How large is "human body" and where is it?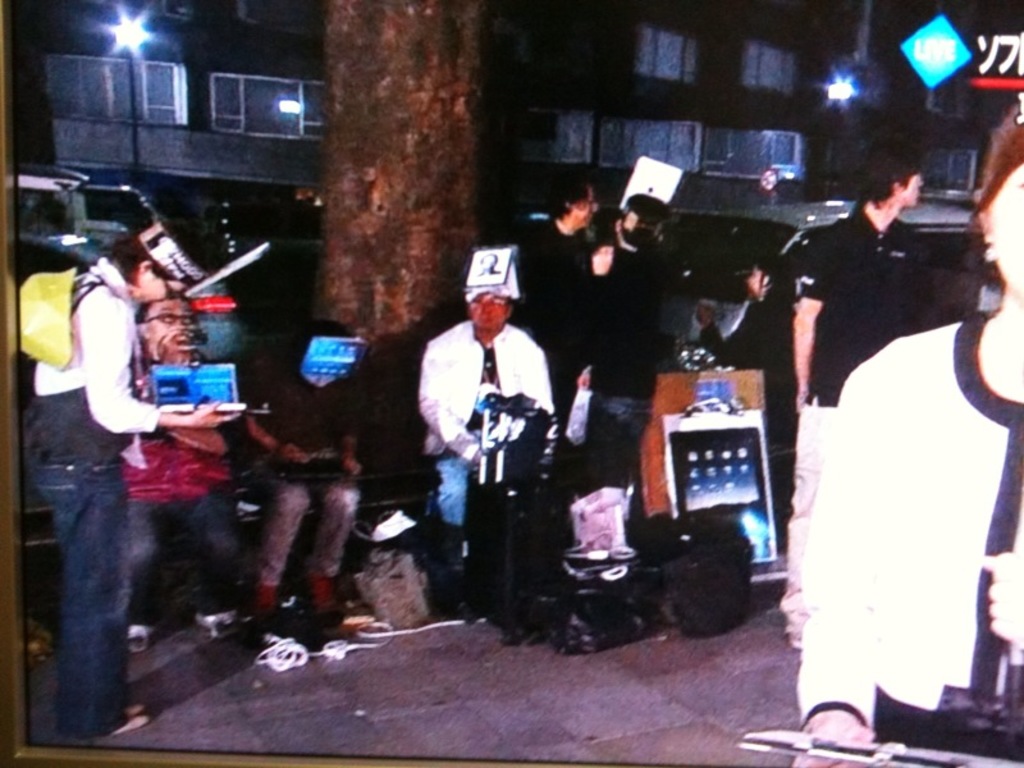
Bounding box: {"left": 791, "top": 315, "right": 1023, "bottom": 767}.
